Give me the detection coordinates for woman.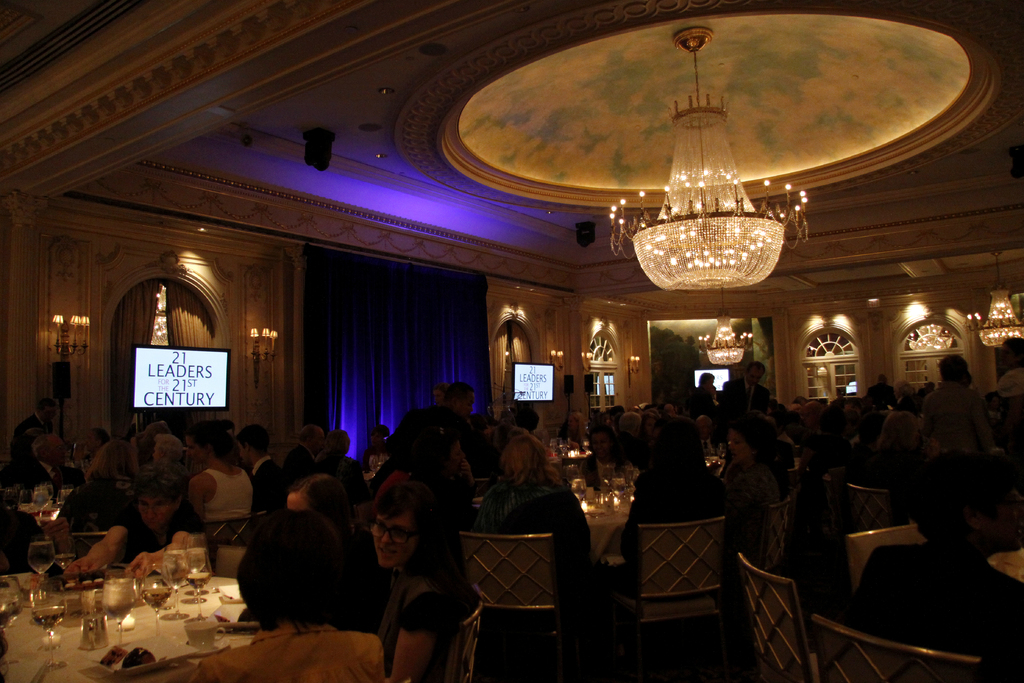
{"left": 331, "top": 465, "right": 480, "bottom": 675}.
